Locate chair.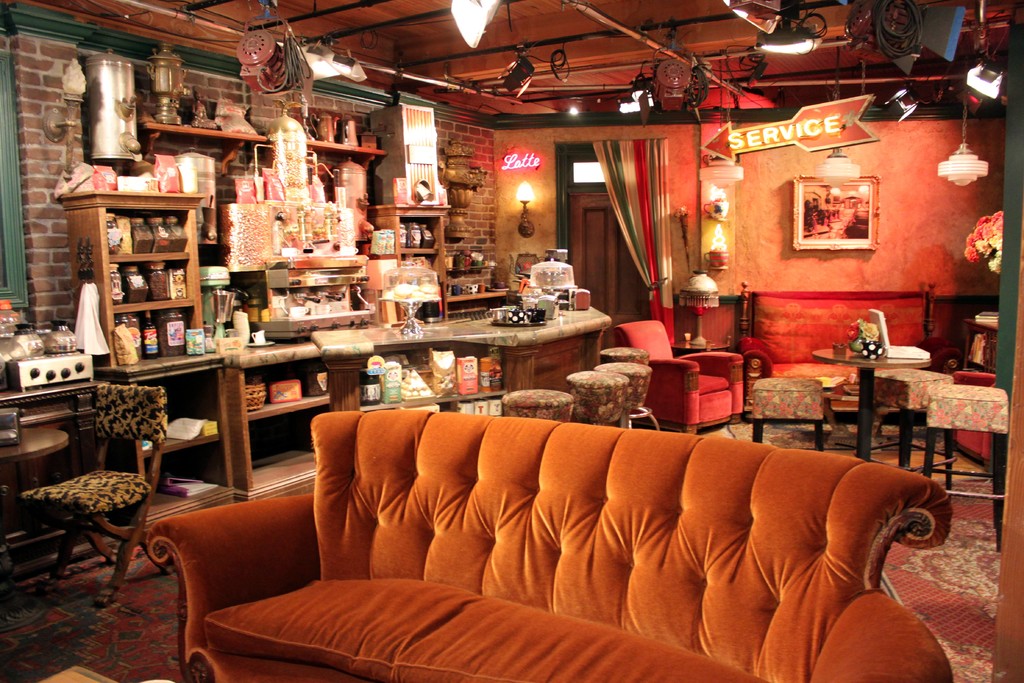
Bounding box: 953:370:992:466.
